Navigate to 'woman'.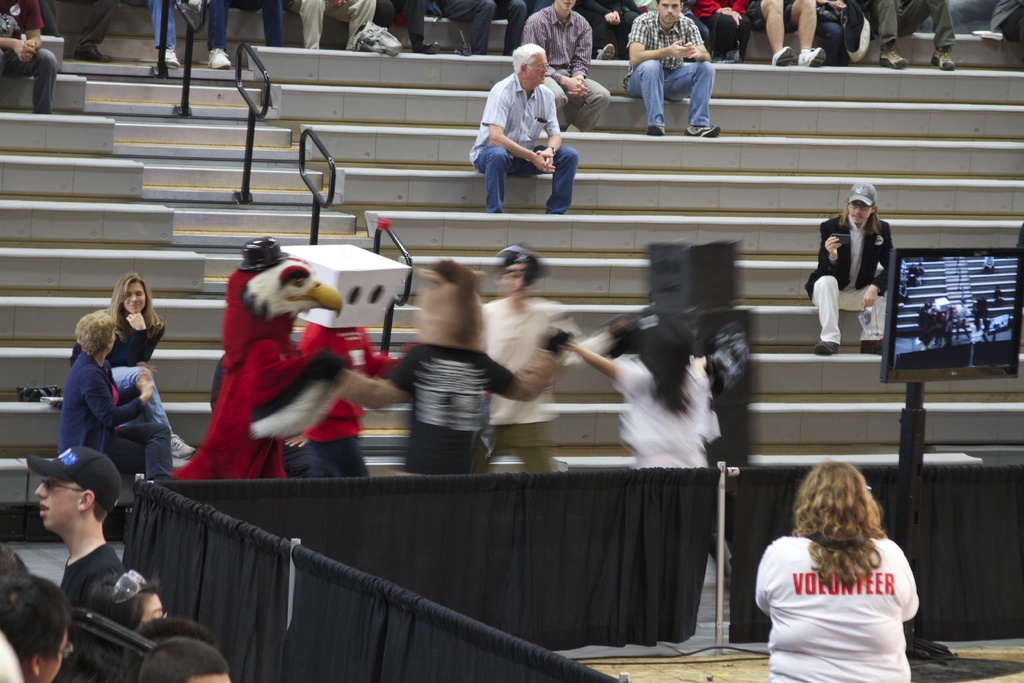
Navigation target: bbox(61, 268, 200, 456).
